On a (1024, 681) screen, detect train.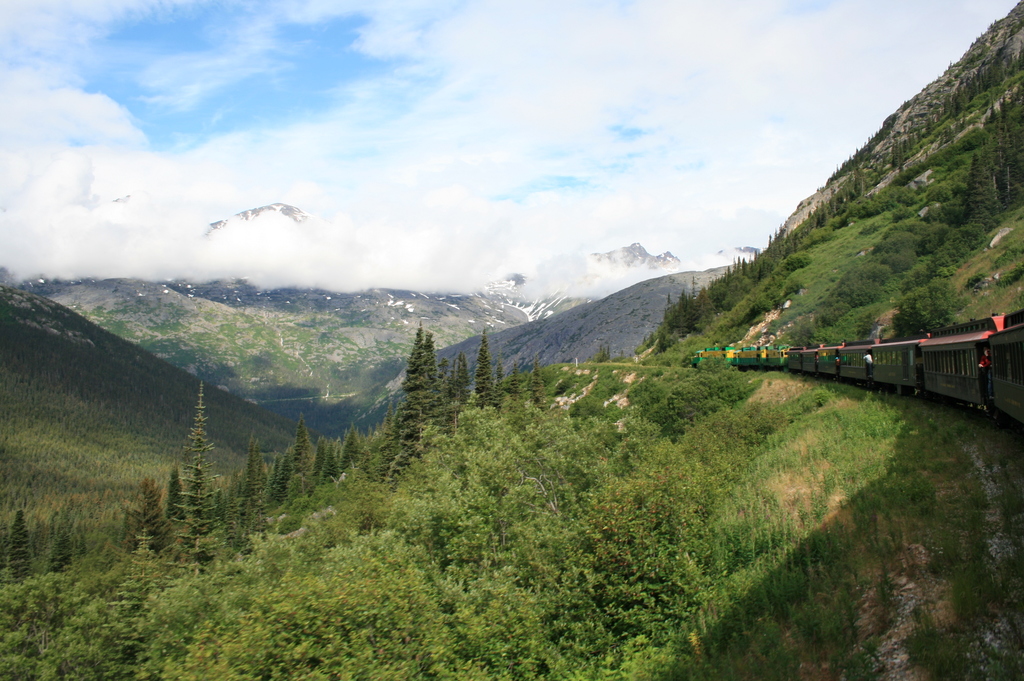
686/309/1023/429.
